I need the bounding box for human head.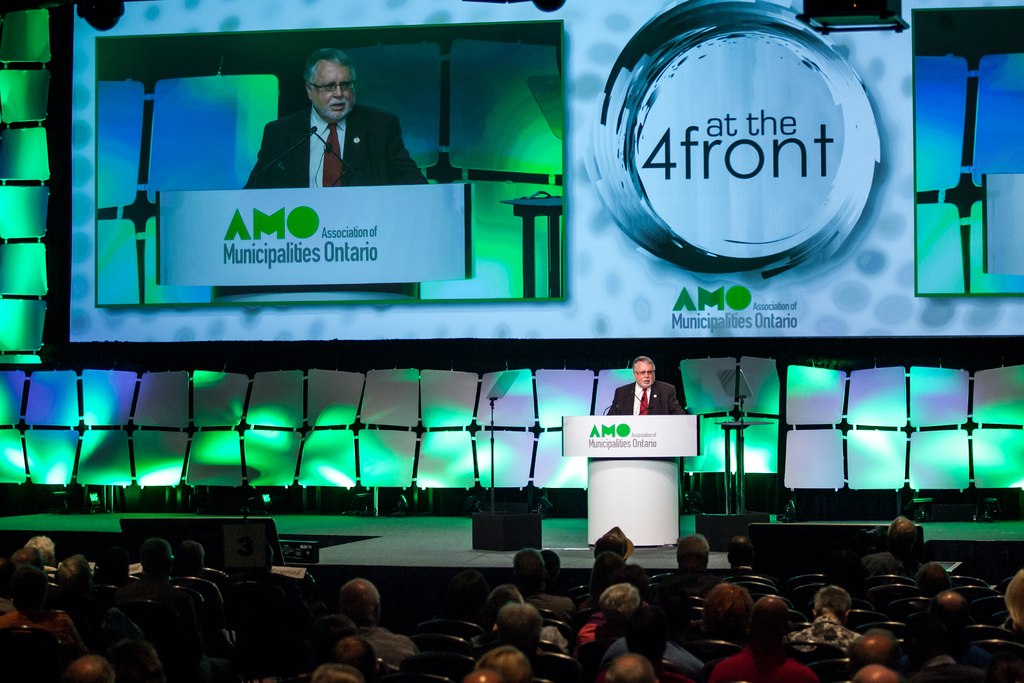
Here it is: (left=746, top=594, right=796, bottom=644).
